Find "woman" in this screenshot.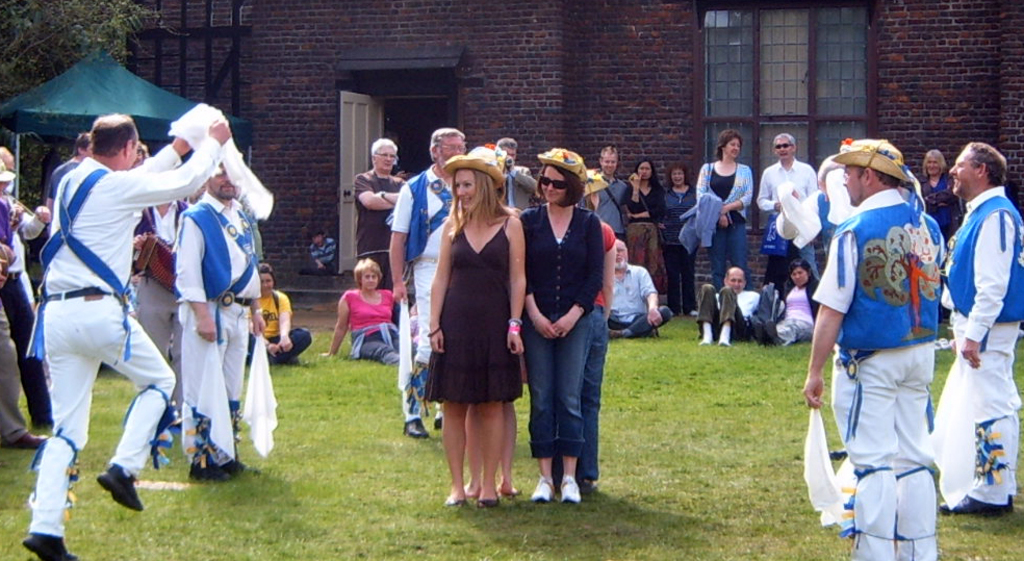
The bounding box for "woman" is bbox(621, 156, 665, 281).
